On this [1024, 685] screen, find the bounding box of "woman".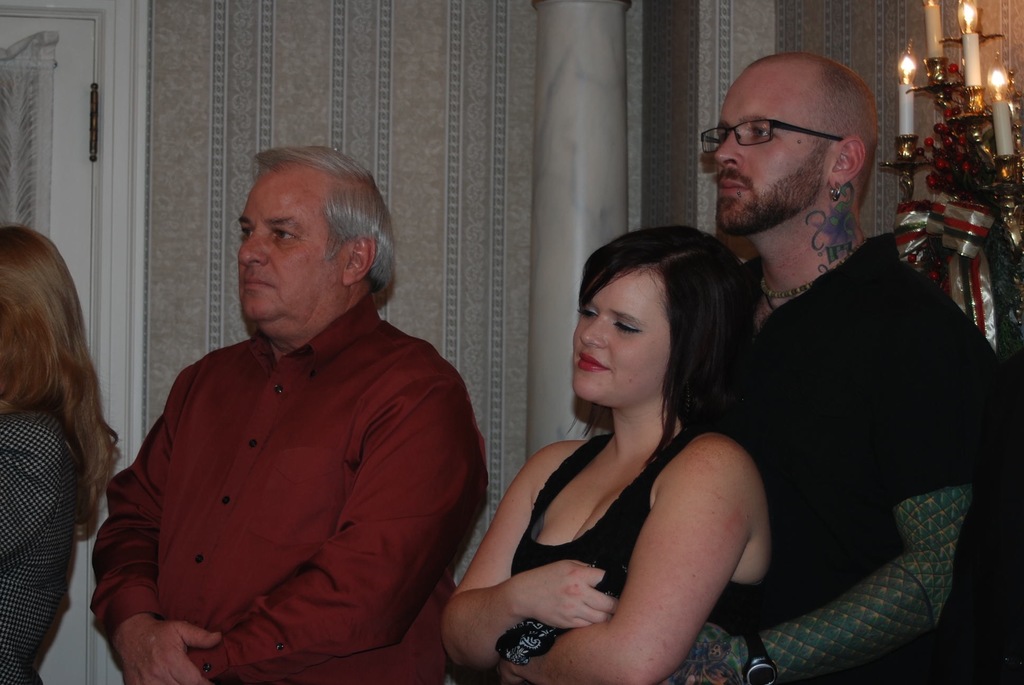
Bounding box: <region>0, 216, 131, 684</region>.
